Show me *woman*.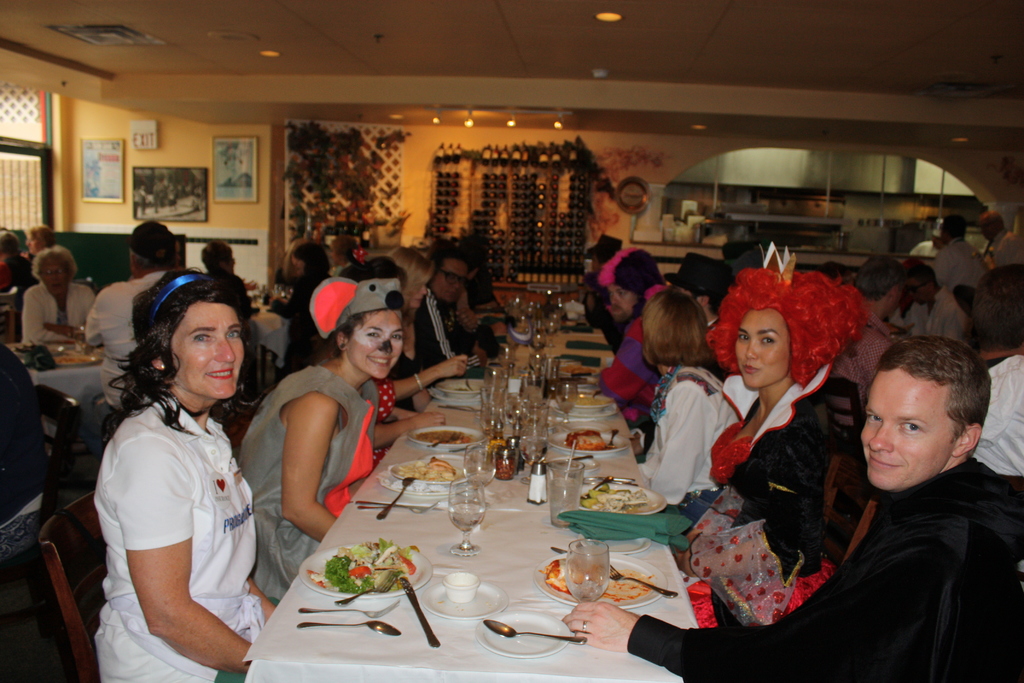
*woman* is here: (274, 238, 312, 300).
